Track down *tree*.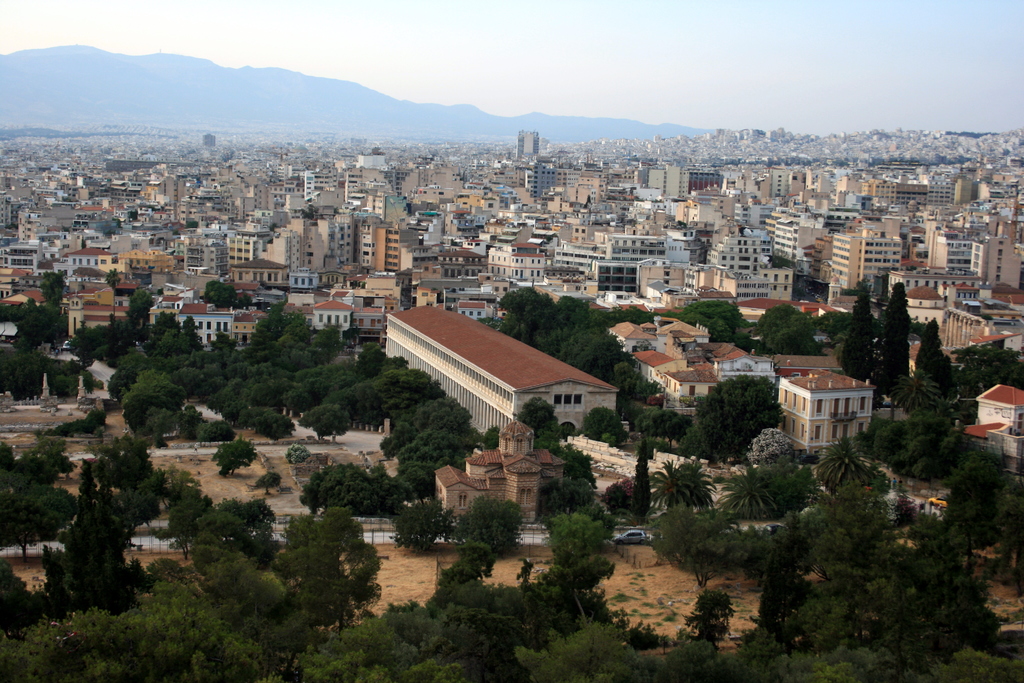
Tracked to {"left": 284, "top": 441, "right": 314, "bottom": 465}.
